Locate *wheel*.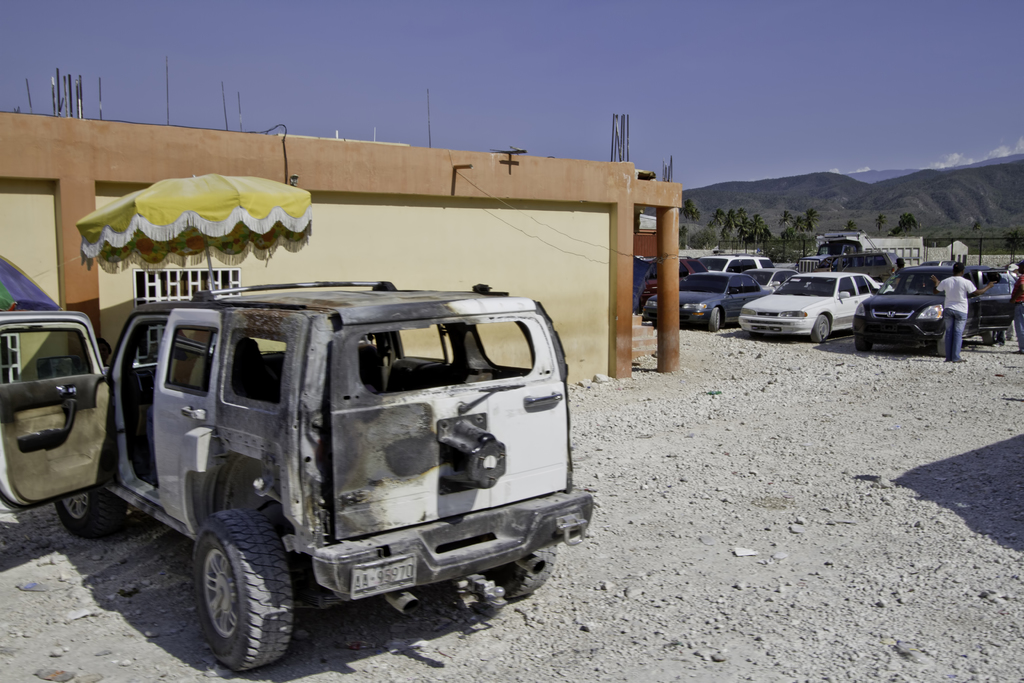
Bounding box: box(811, 311, 831, 342).
